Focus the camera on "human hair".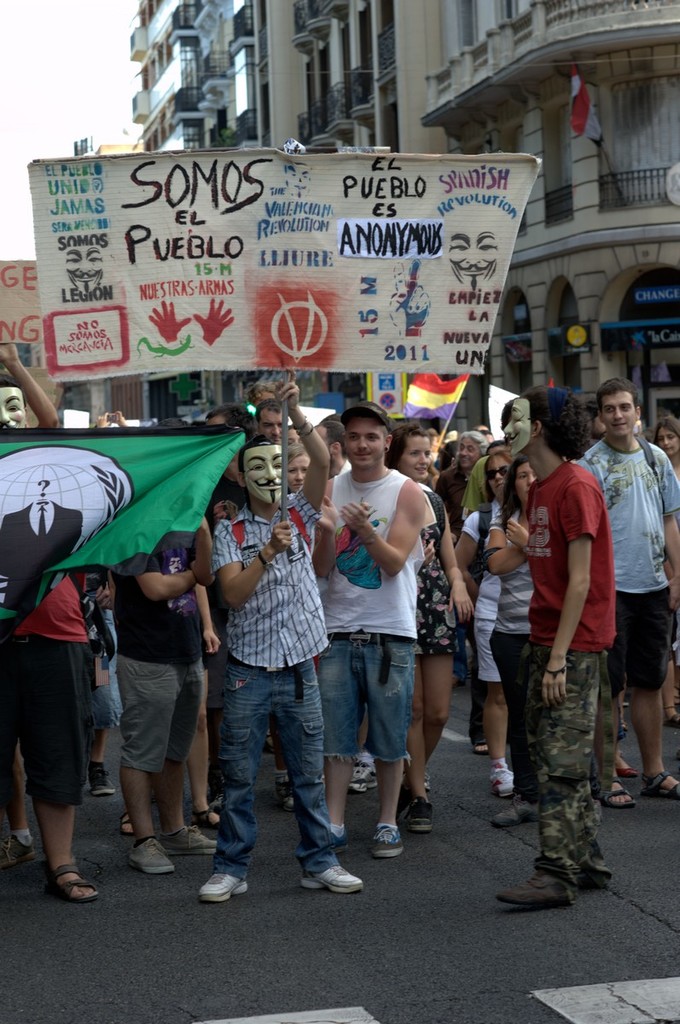
Focus region: [334,407,399,470].
